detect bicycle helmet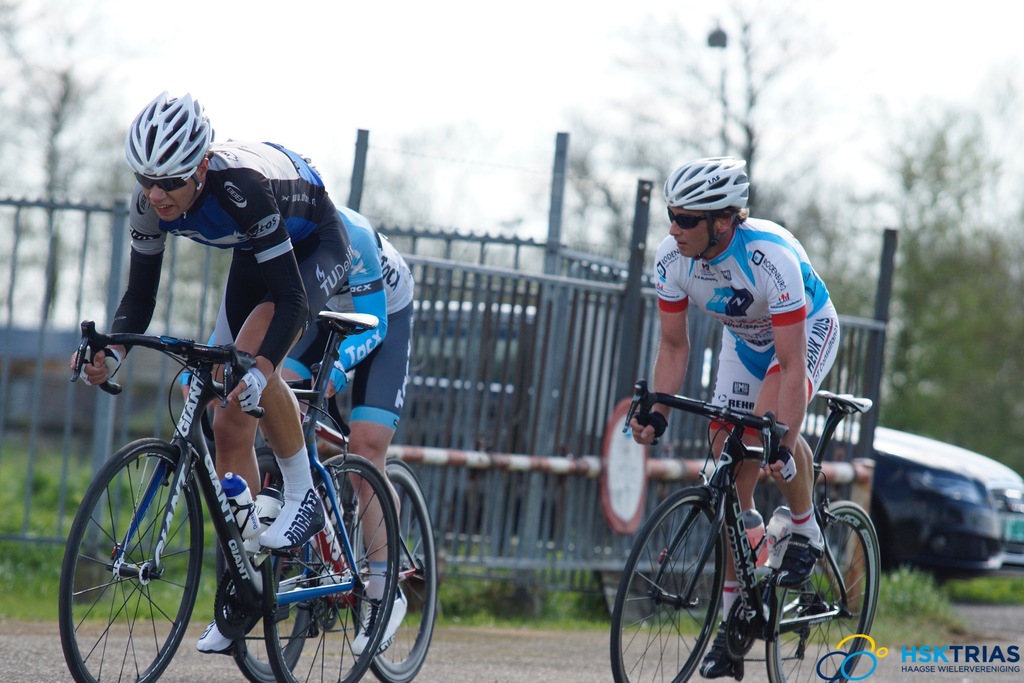
select_region(125, 100, 209, 179)
